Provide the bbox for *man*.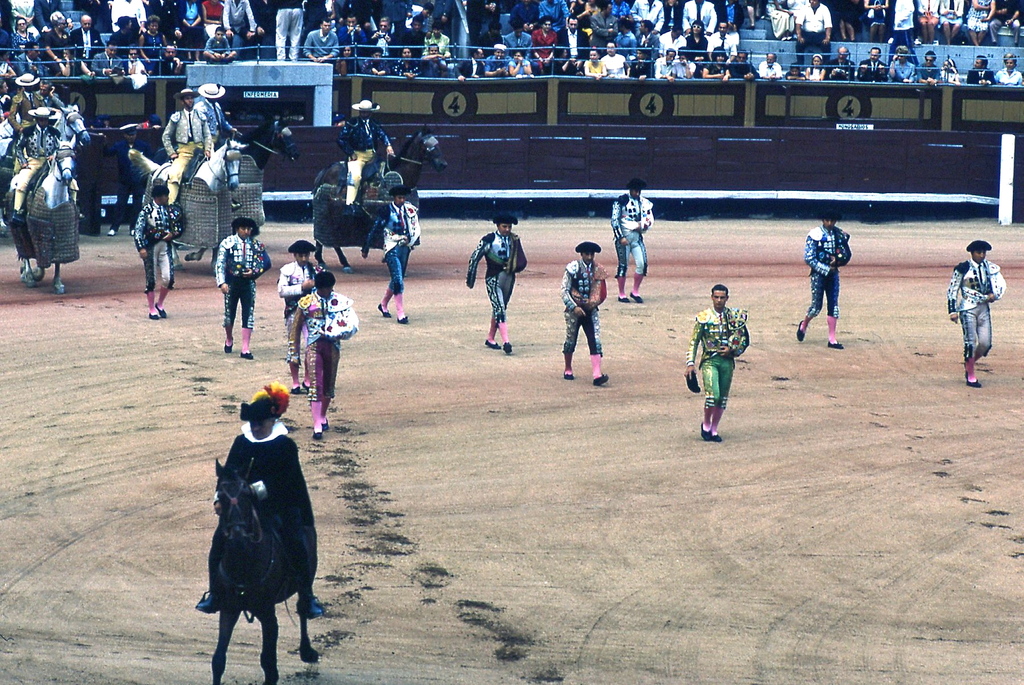
[left=708, top=20, right=741, bottom=58].
